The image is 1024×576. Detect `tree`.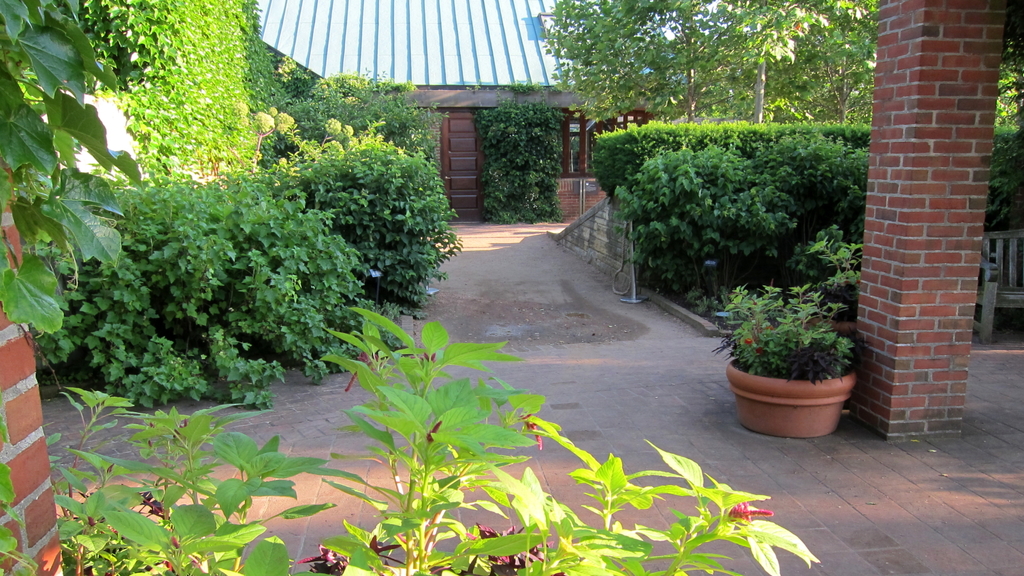
Detection: Rect(980, 1, 1023, 240).
